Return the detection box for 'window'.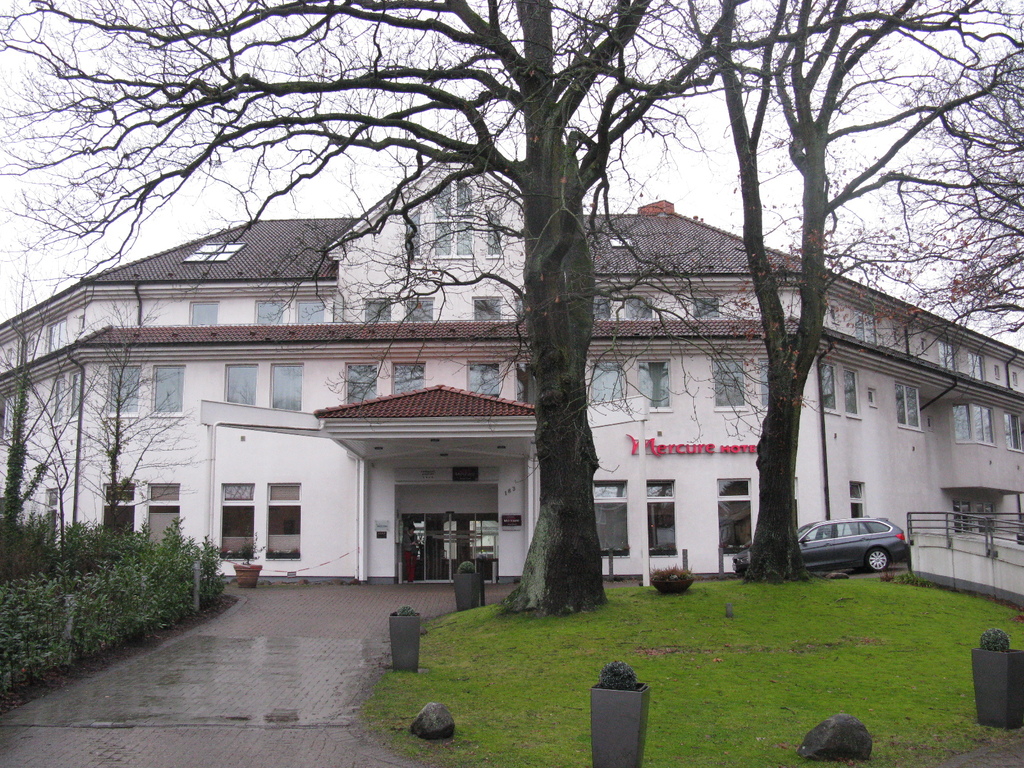
(46, 316, 68, 352).
